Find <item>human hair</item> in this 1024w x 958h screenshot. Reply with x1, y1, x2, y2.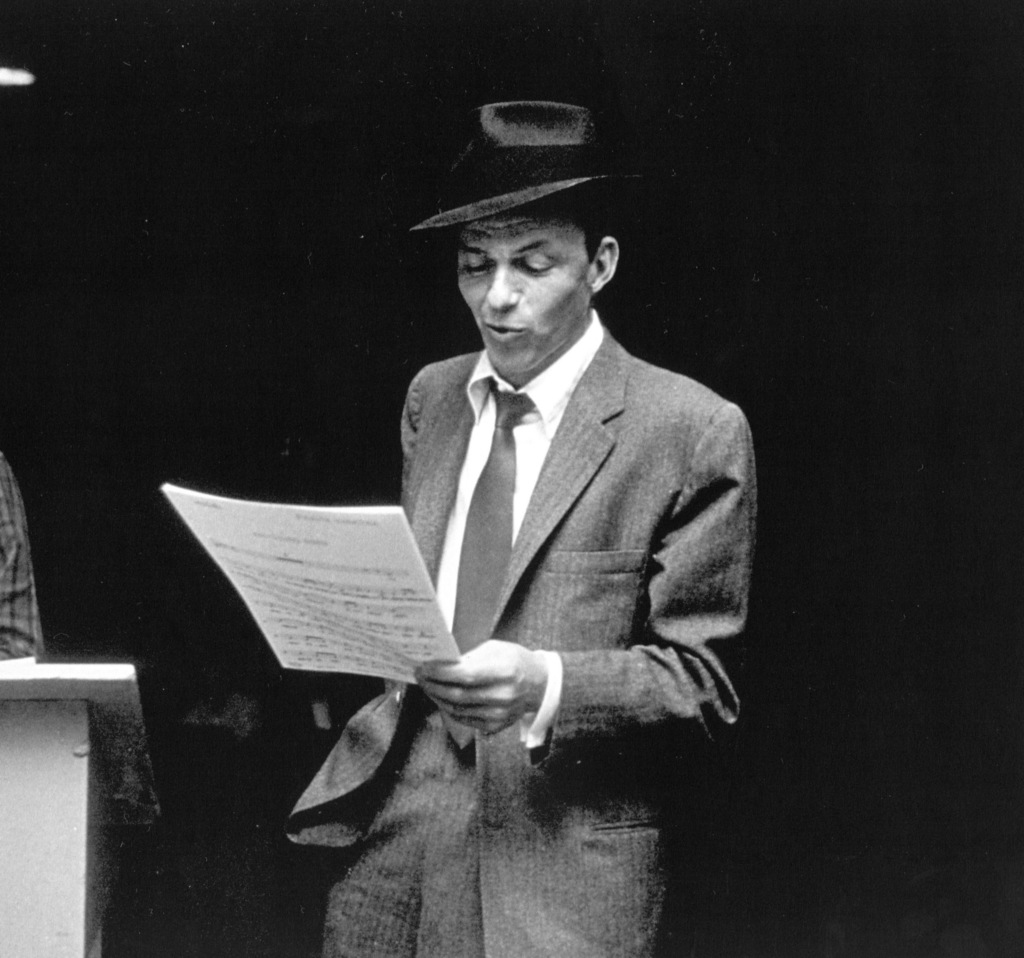
429, 196, 603, 296.
